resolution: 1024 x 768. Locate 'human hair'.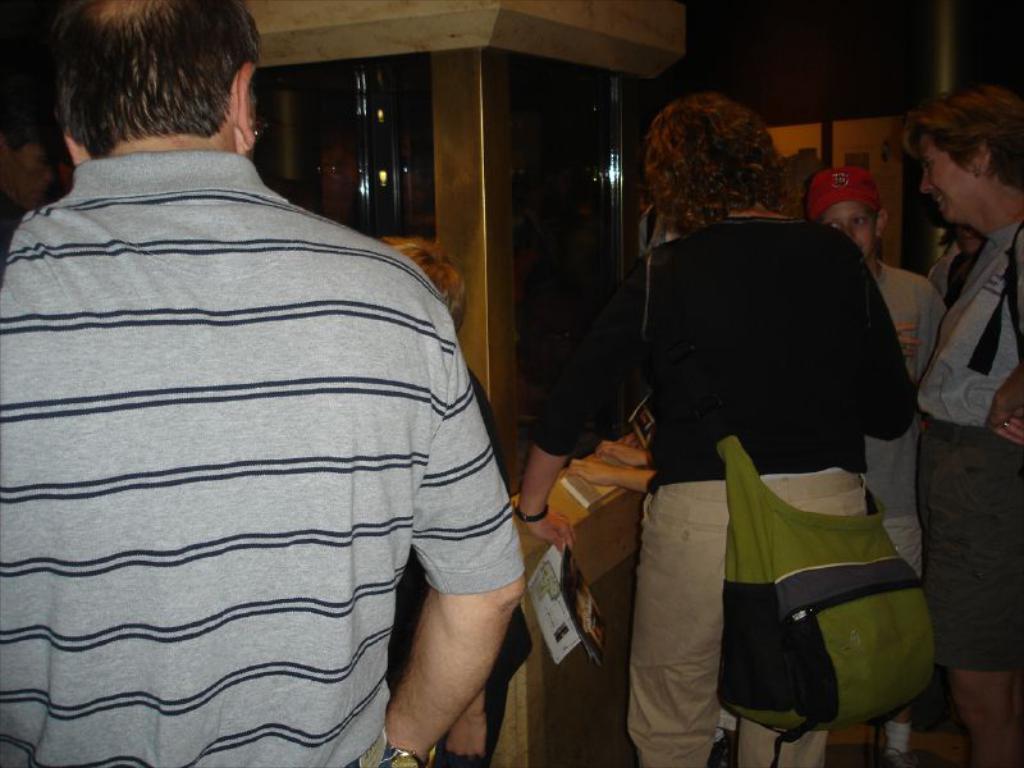
[x1=641, y1=88, x2=808, y2=239].
